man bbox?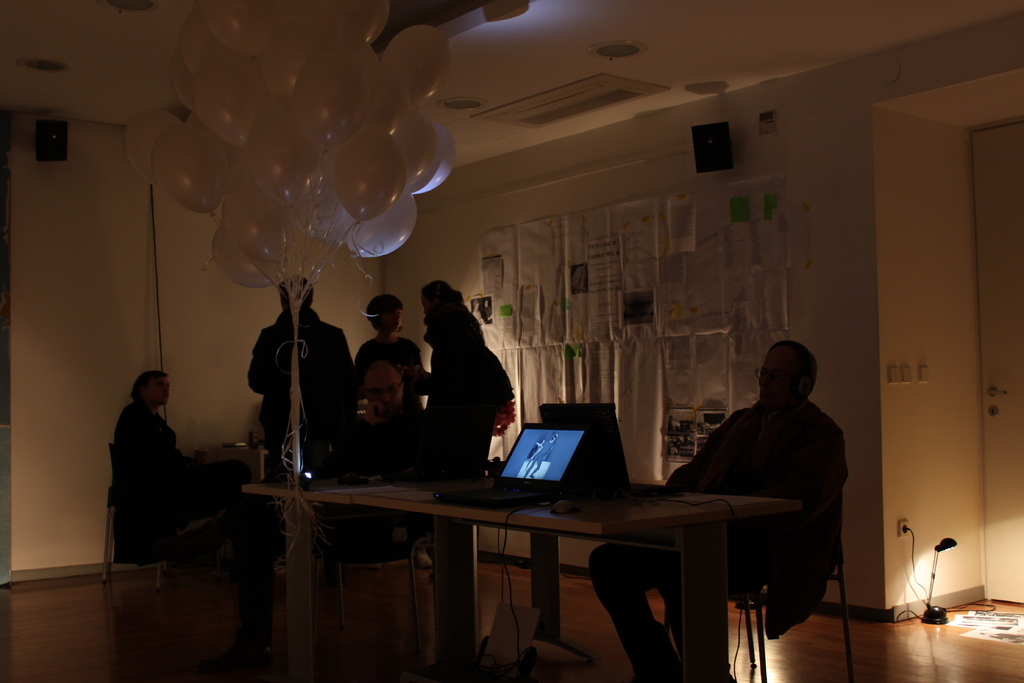
Rect(109, 365, 262, 543)
